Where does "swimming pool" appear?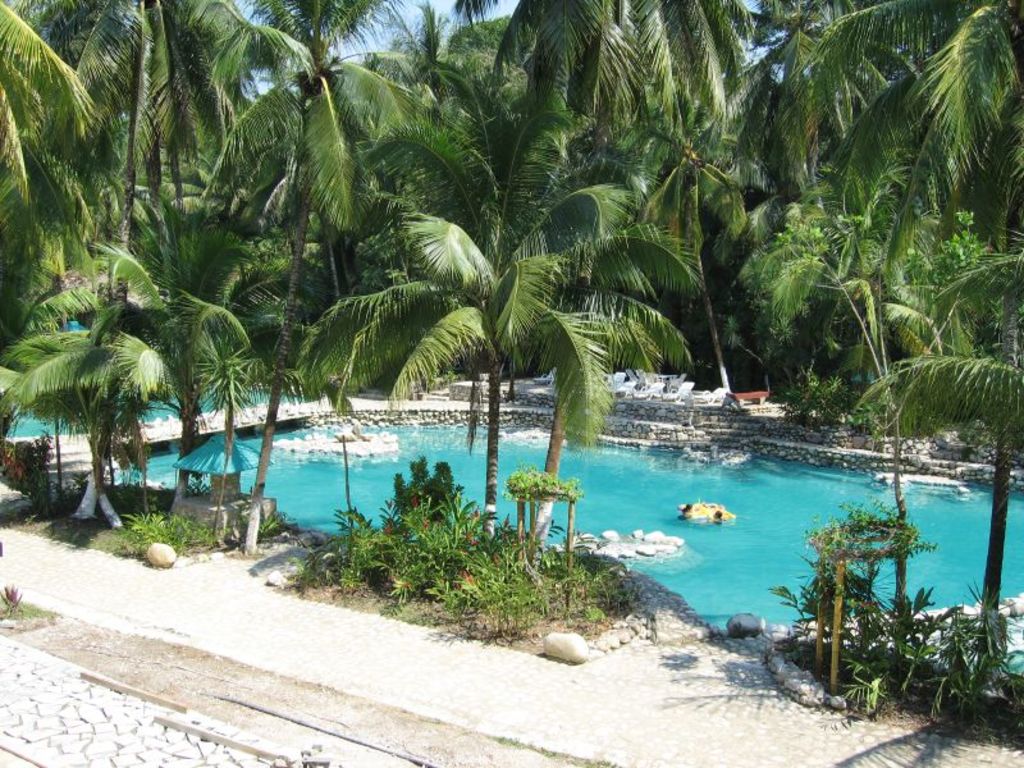
Appears at (109, 411, 1023, 636).
